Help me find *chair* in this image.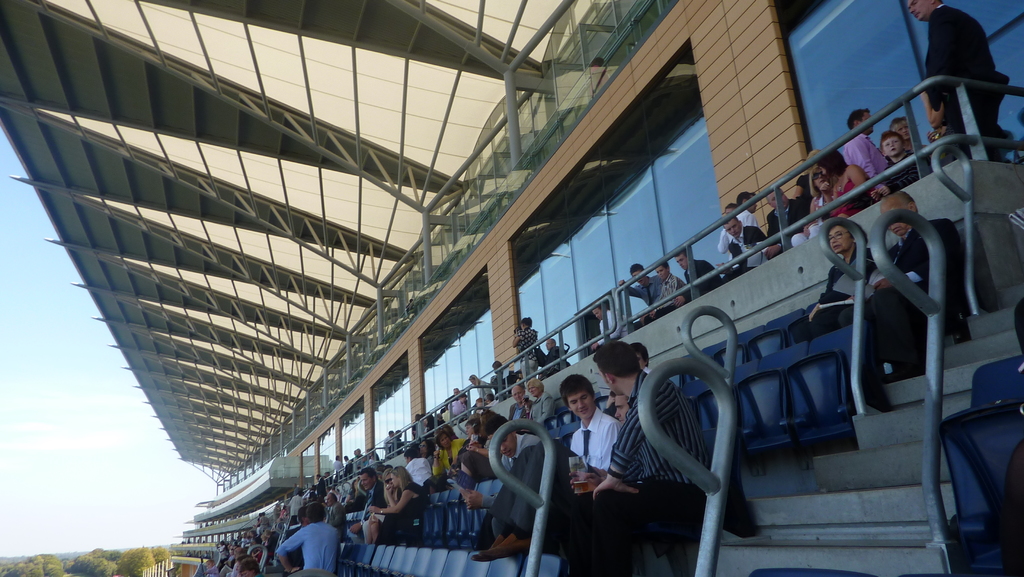
Found it: [x1=484, y1=549, x2=525, y2=576].
